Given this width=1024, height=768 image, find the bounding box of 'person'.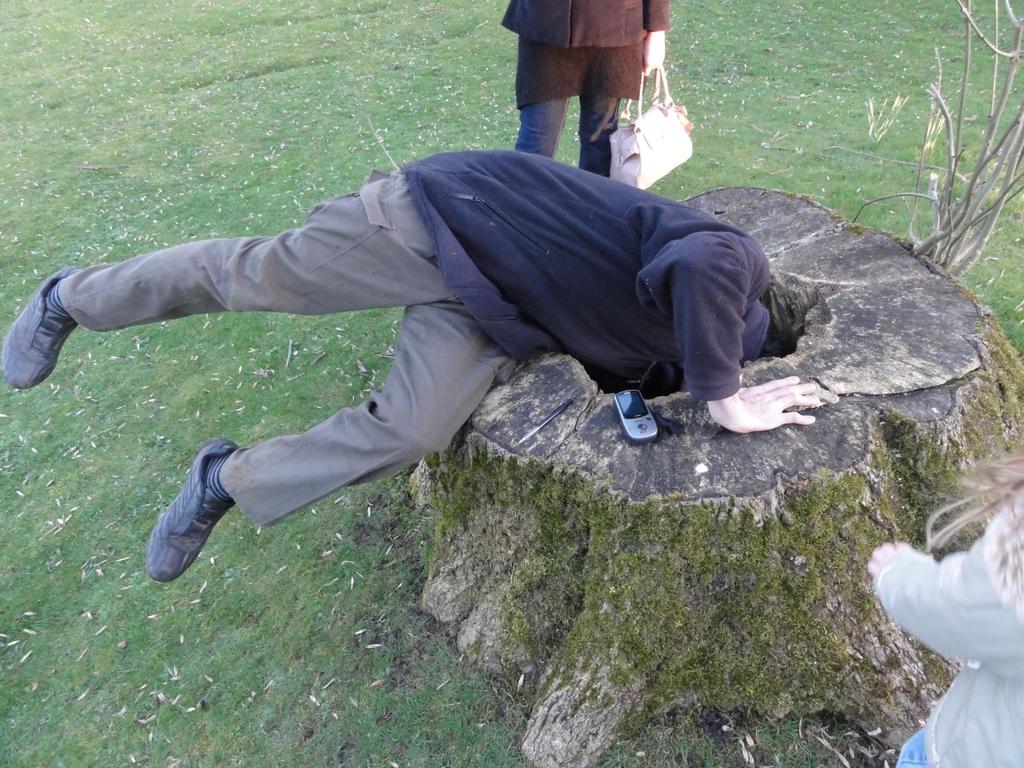
[left=28, top=93, right=927, bottom=589].
